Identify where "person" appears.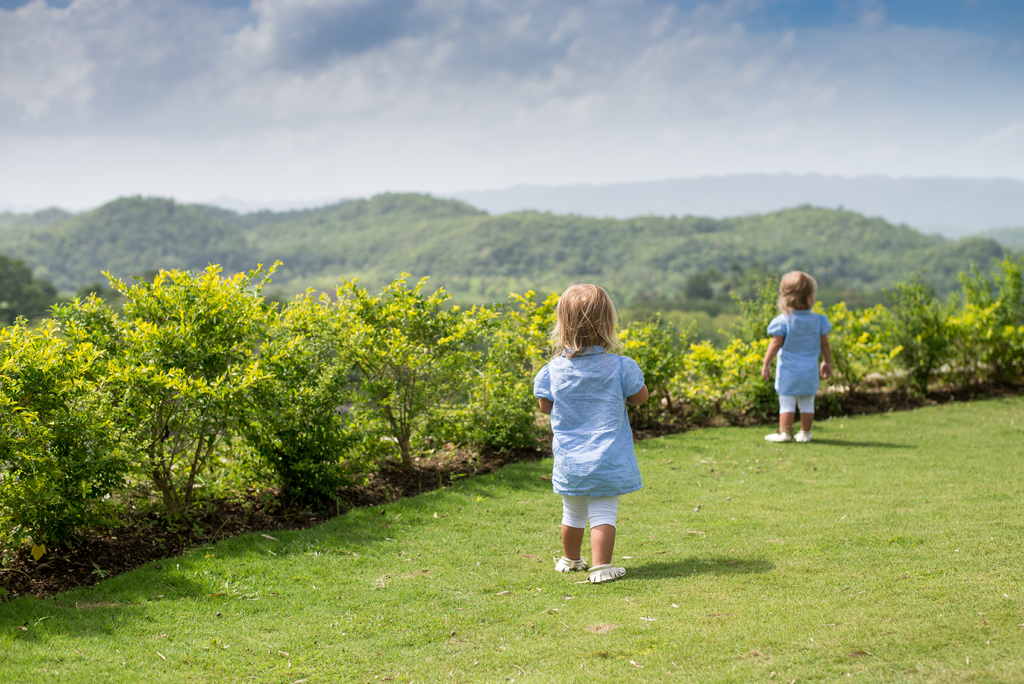
Appears at 532, 283, 649, 585.
